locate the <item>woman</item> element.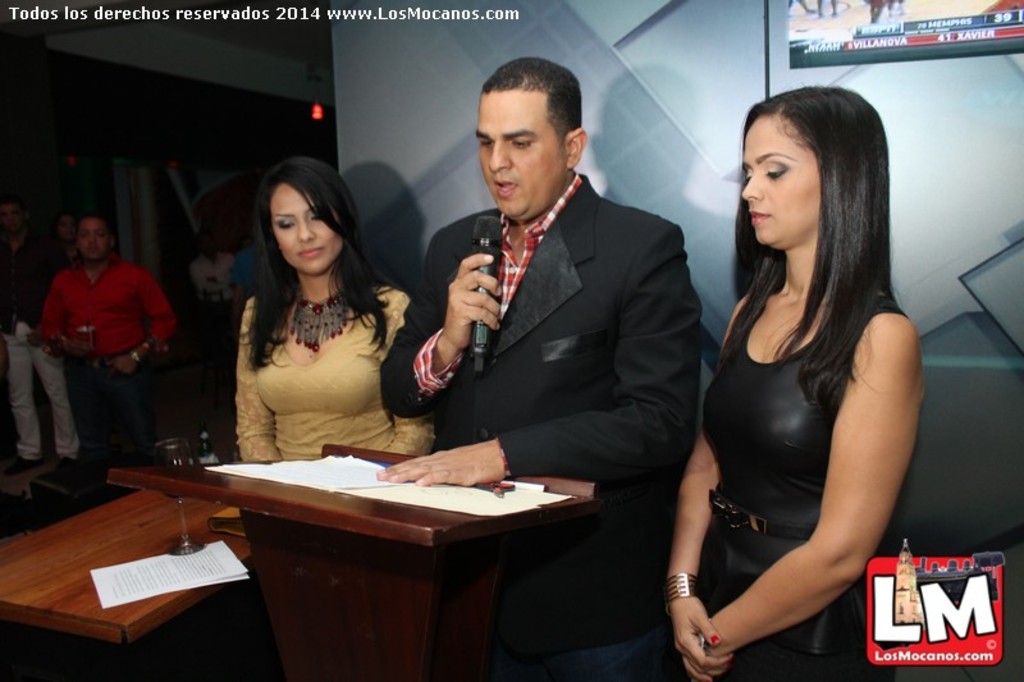
Element bbox: select_region(668, 78, 929, 681).
